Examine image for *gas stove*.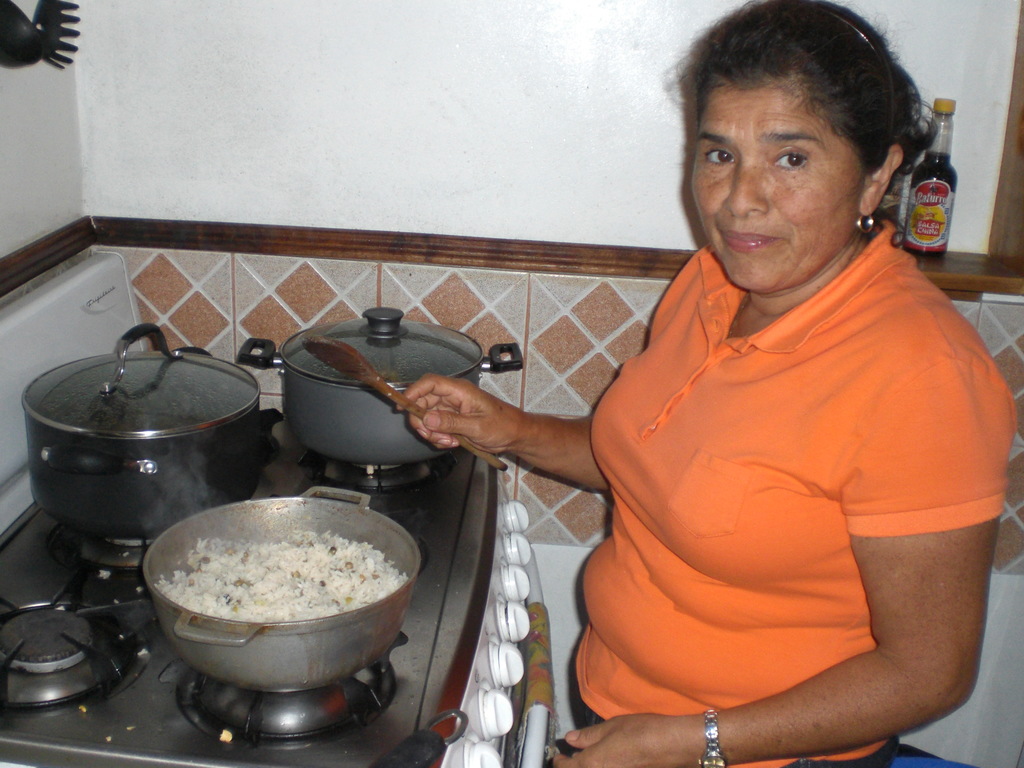
Examination result: <box>0,449,497,767</box>.
